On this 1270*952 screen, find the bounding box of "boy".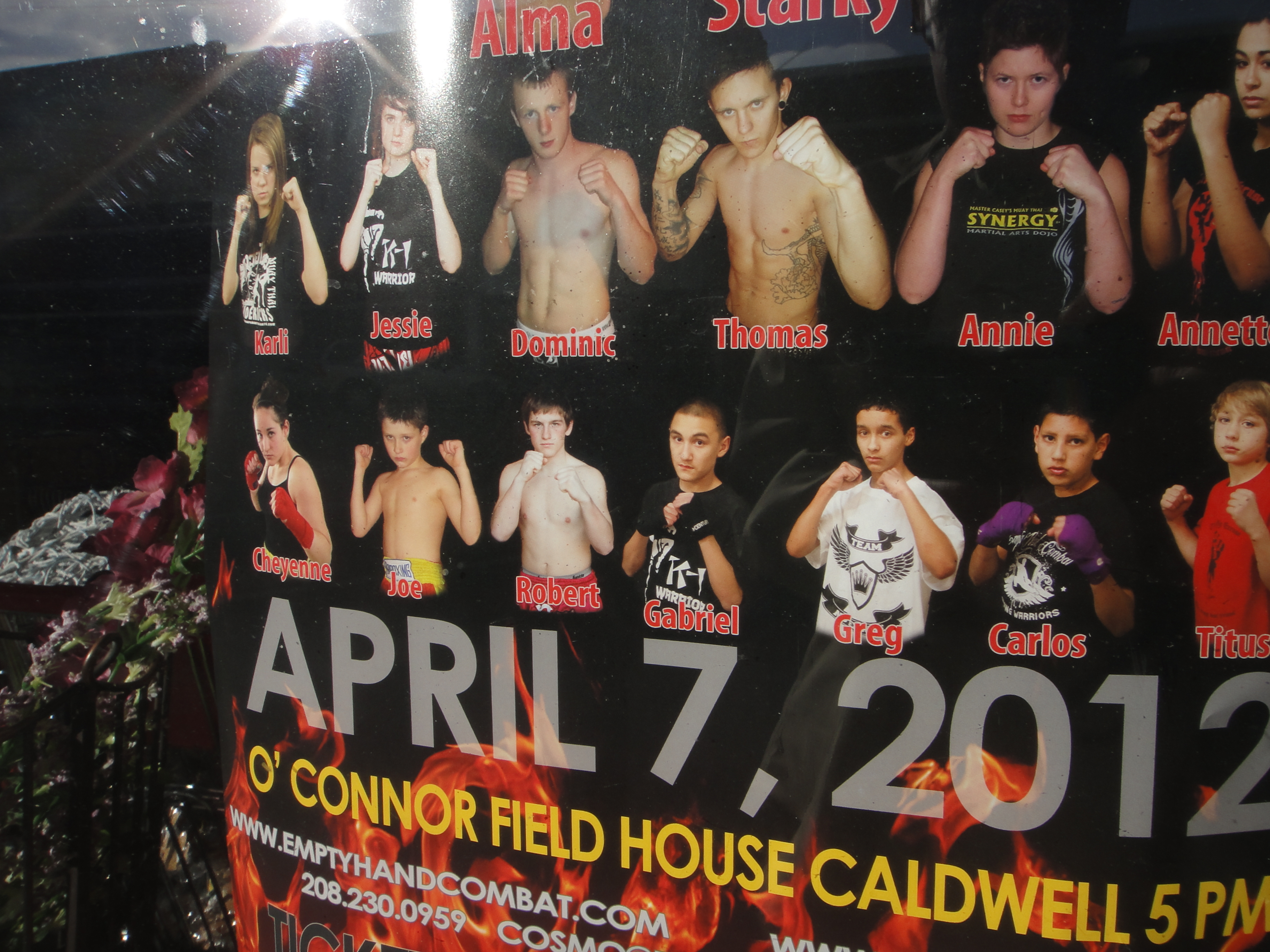
Bounding box: <region>120, 144, 168, 206</region>.
